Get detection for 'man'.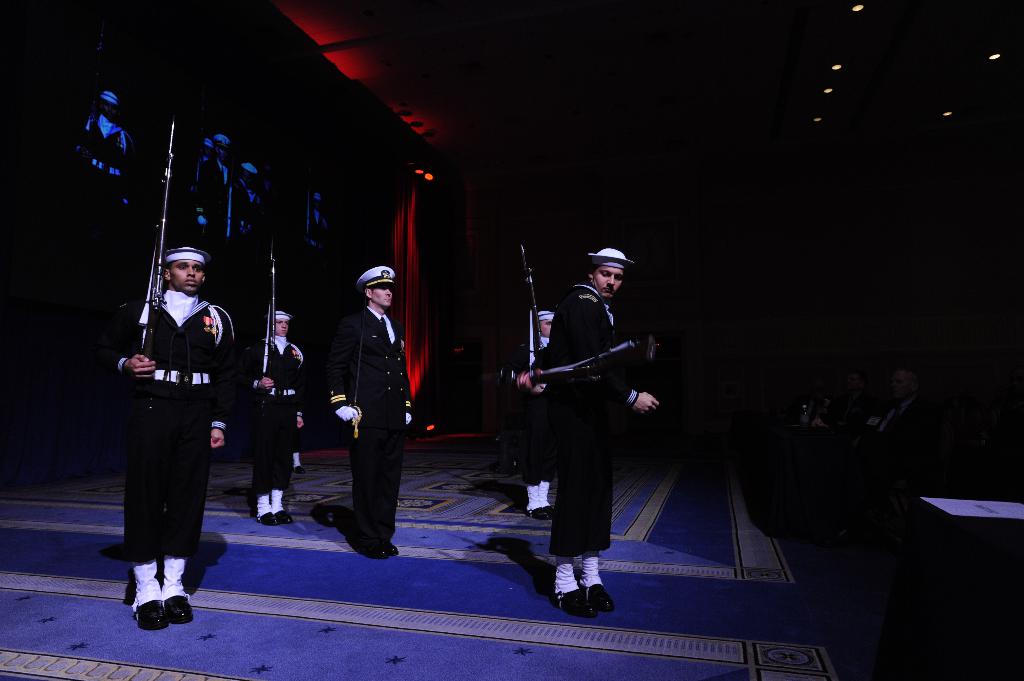
Detection: detection(243, 298, 307, 526).
